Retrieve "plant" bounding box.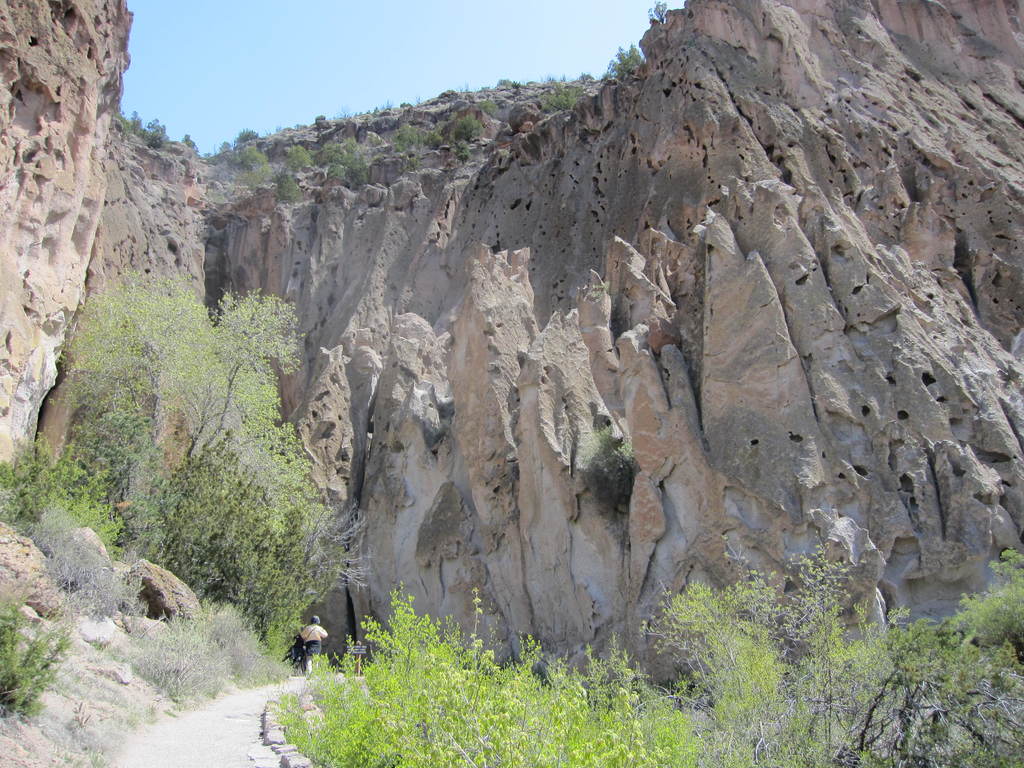
Bounding box: 421,126,451,148.
